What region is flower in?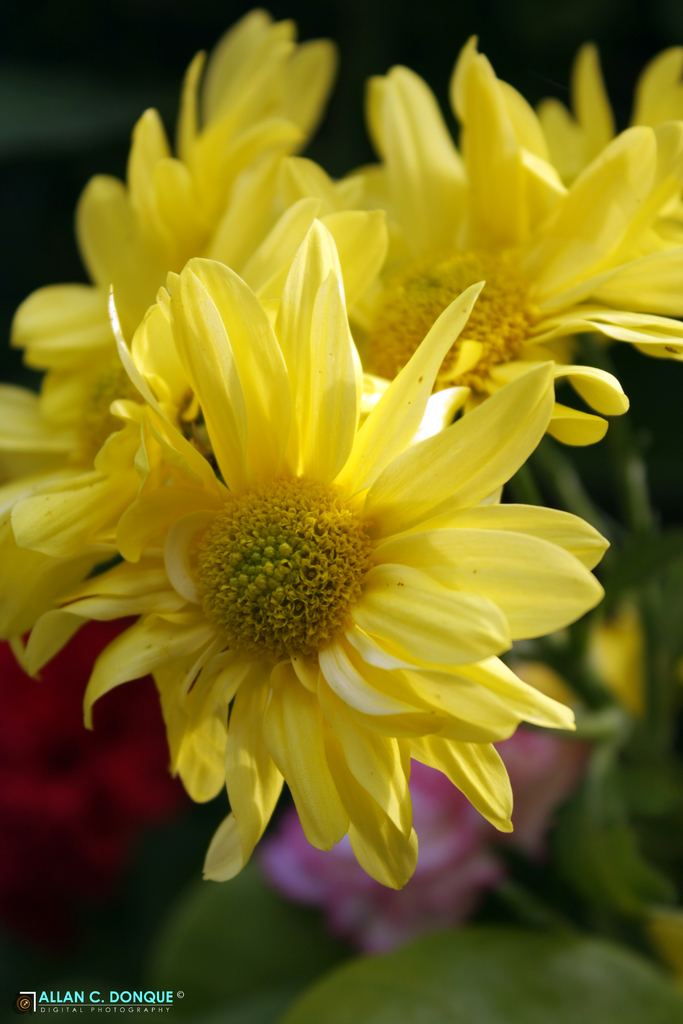
bbox=[0, 8, 372, 665].
